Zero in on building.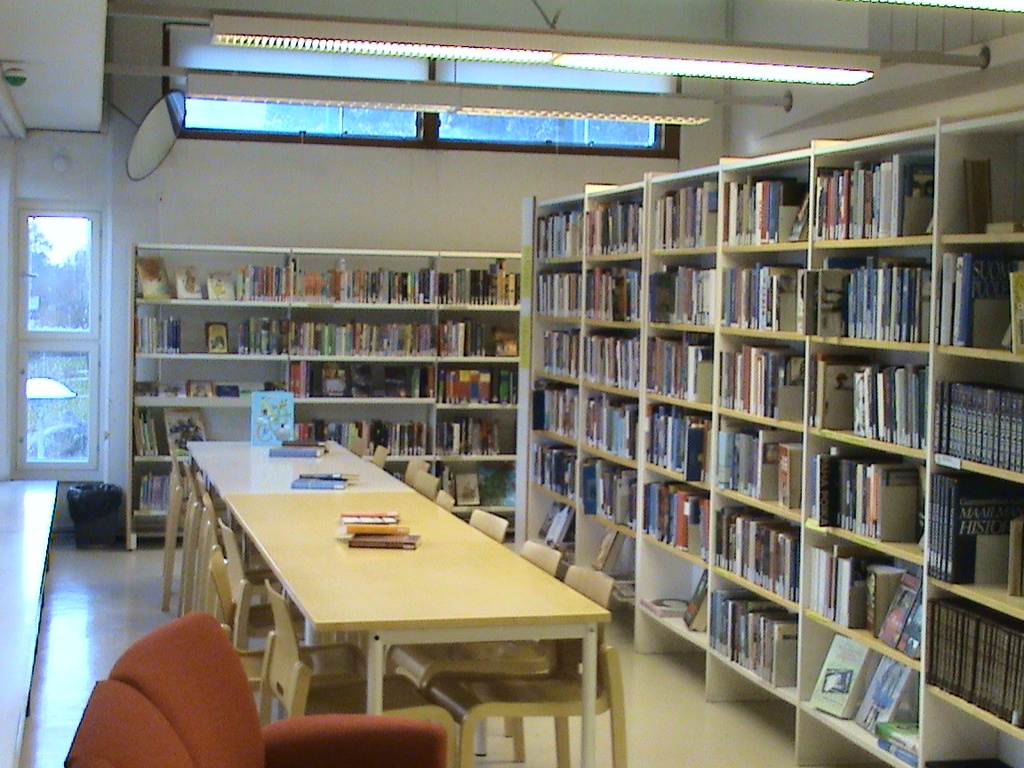
Zeroed in: (2, 0, 1023, 767).
